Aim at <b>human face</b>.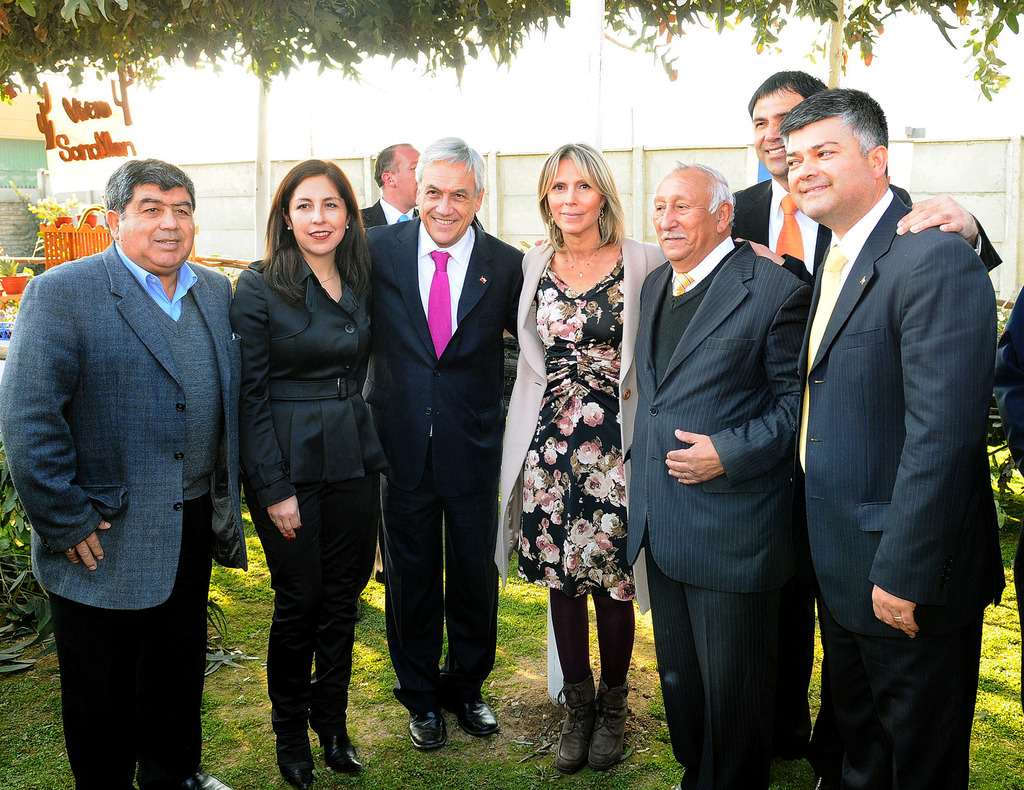
Aimed at region(546, 163, 606, 255).
